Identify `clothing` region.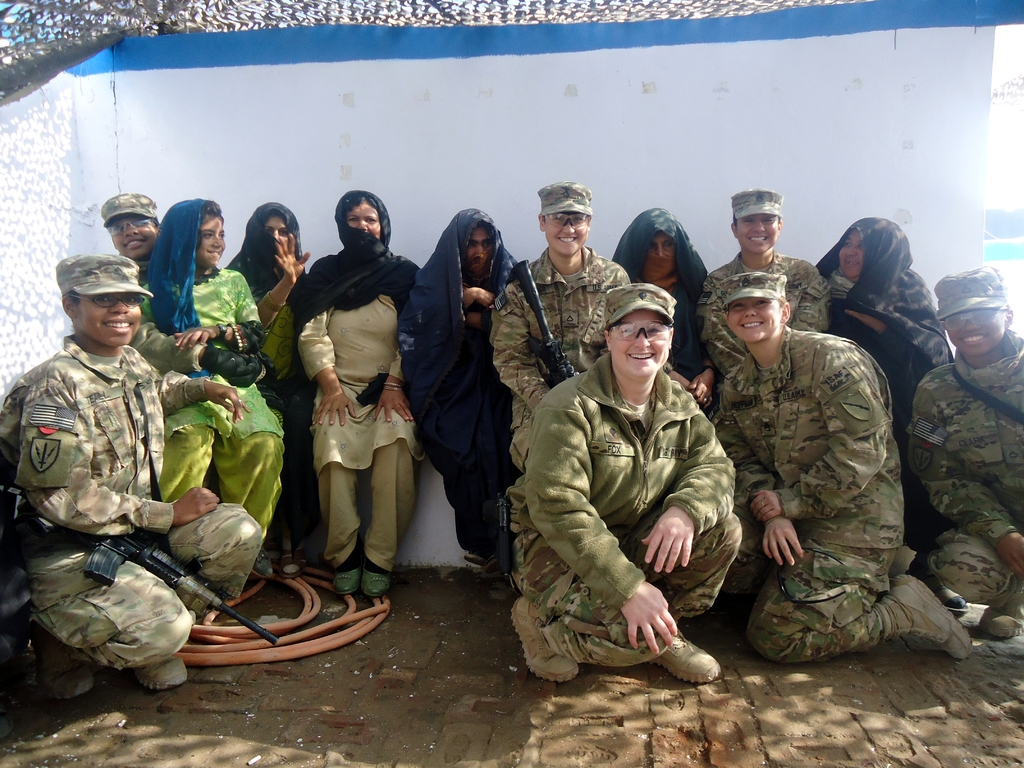
Region: (397,209,513,554).
